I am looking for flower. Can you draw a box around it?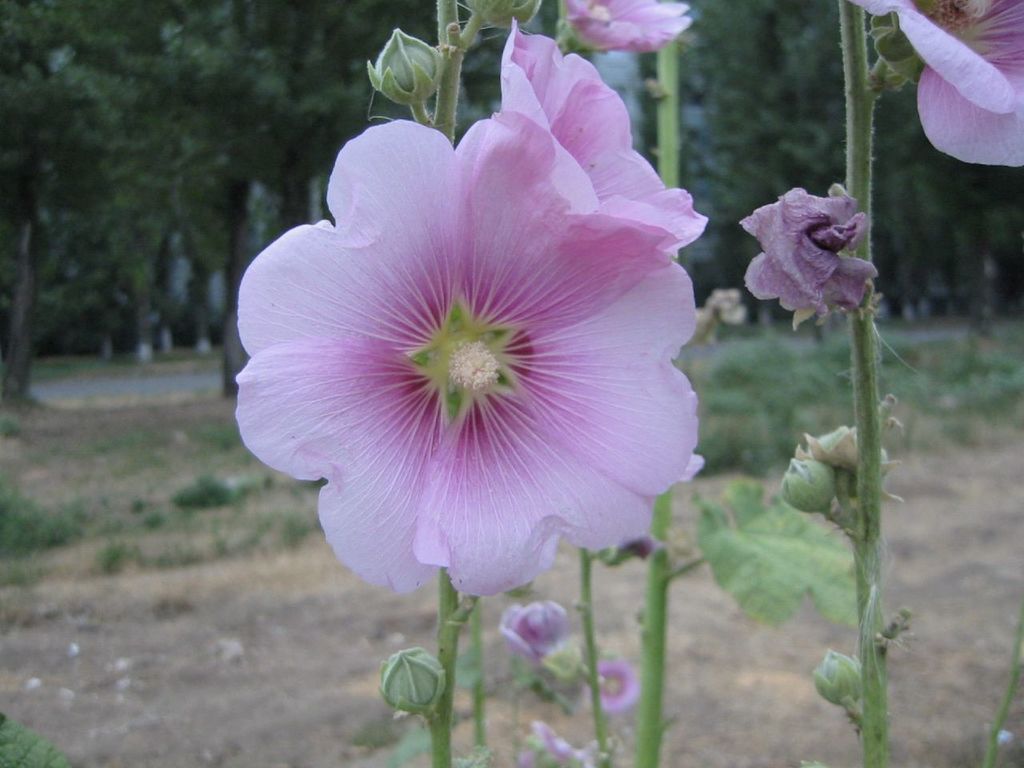
Sure, the bounding box is <region>222, 64, 707, 623</region>.
